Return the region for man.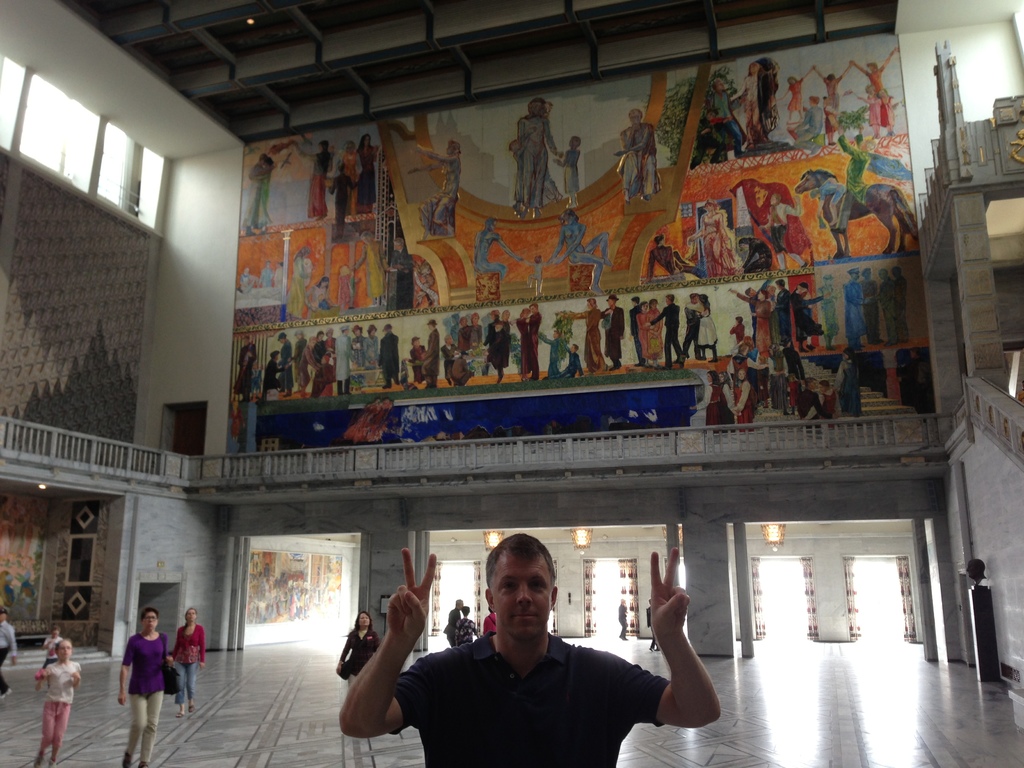
772/277/791/344.
